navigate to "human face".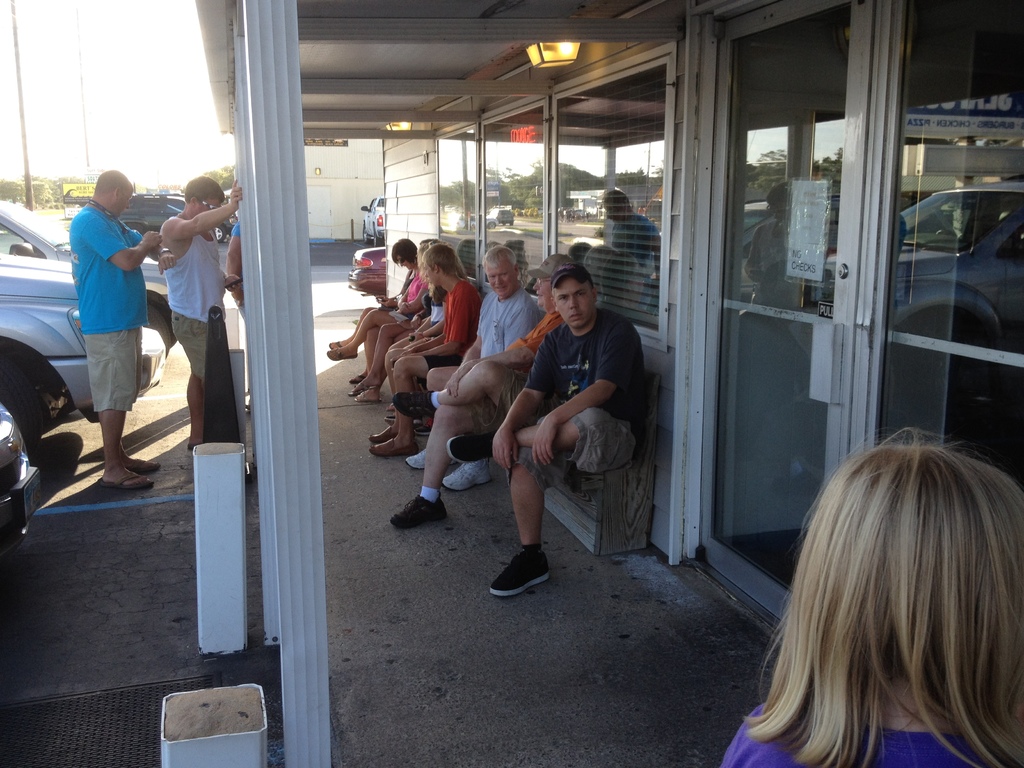
Navigation target: box=[486, 261, 517, 300].
